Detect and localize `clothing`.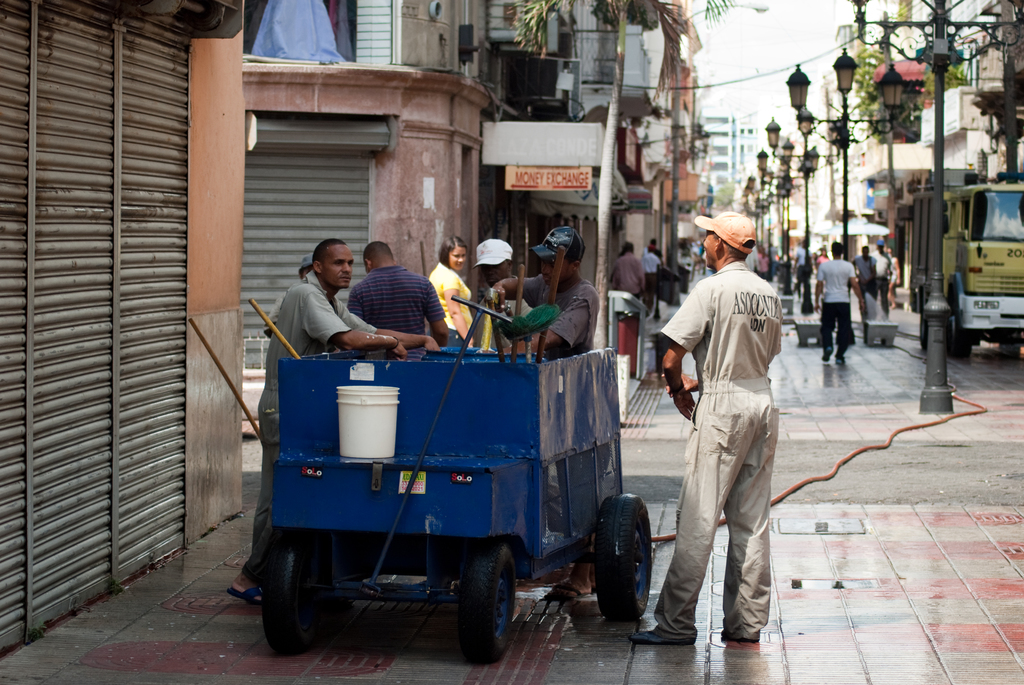
Localized at crop(816, 258, 856, 361).
